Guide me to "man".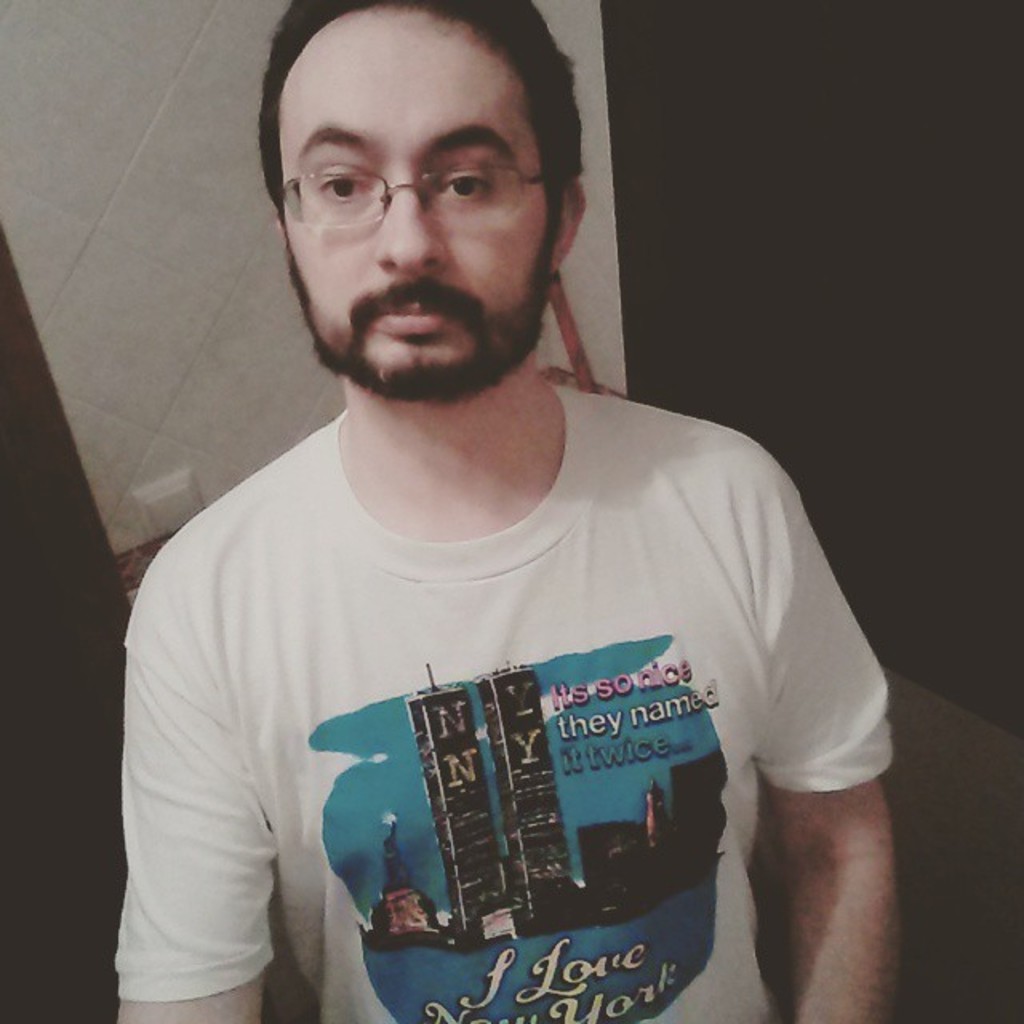
Guidance: rect(88, 0, 899, 1023).
